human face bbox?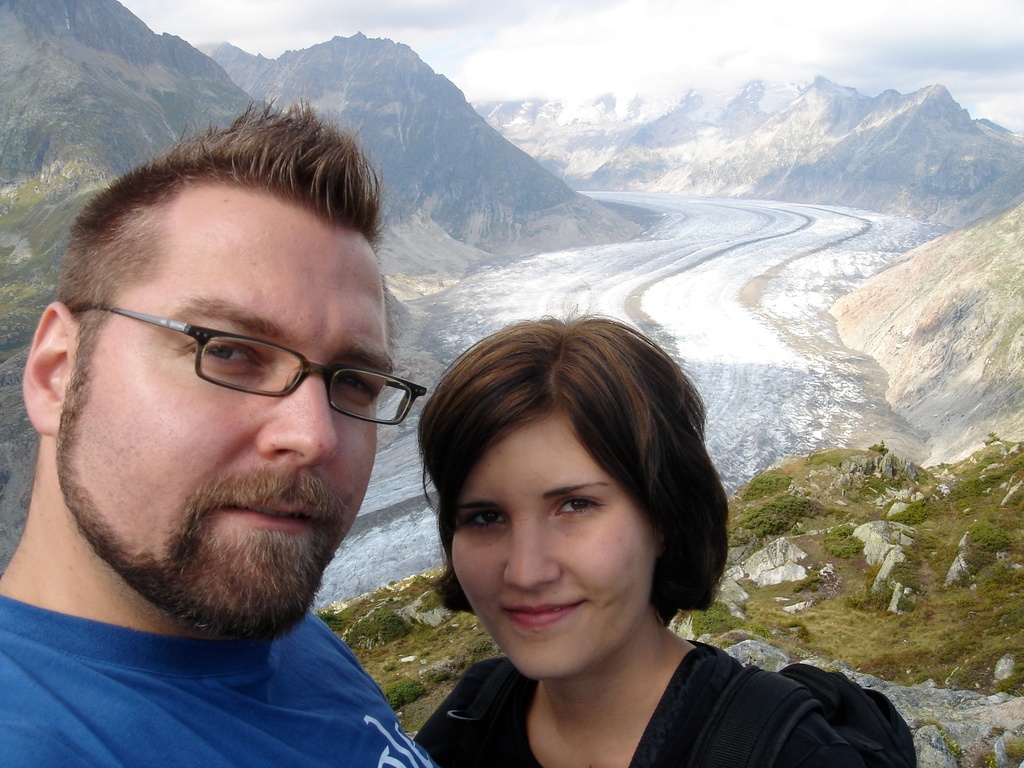
BBox(59, 221, 403, 641)
